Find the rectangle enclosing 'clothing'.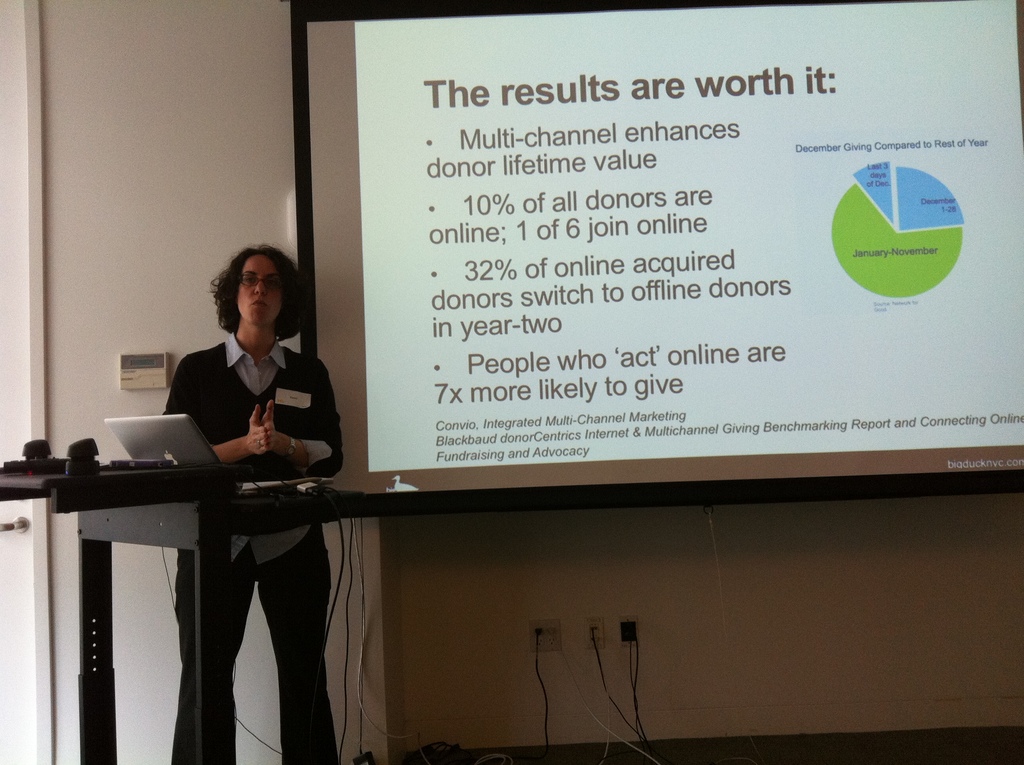
<box>154,310,340,557</box>.
